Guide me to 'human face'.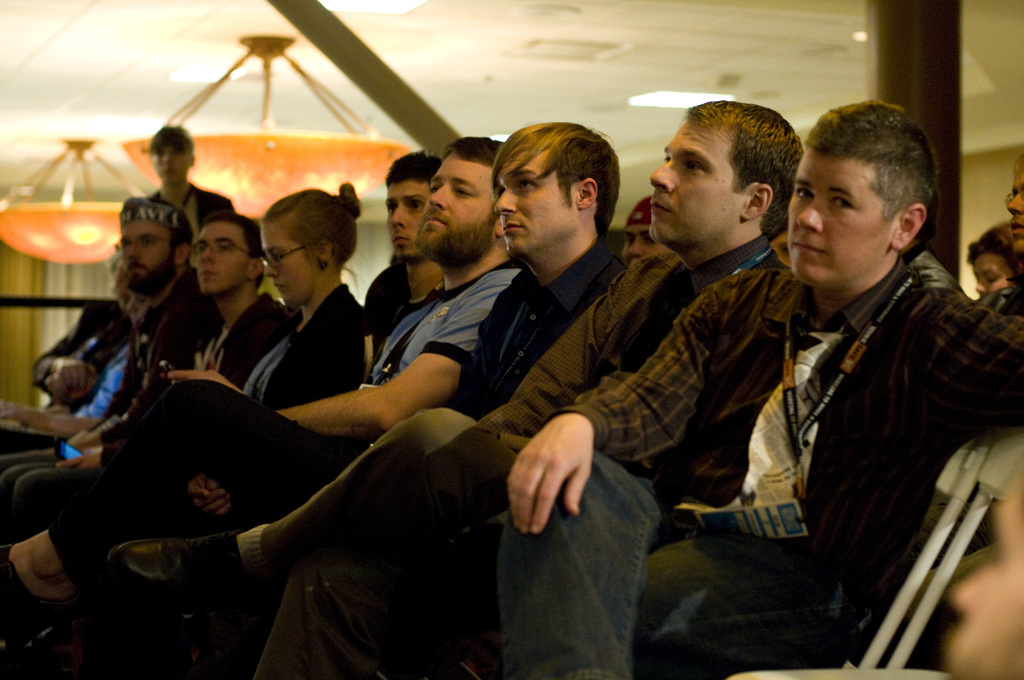
Guidance: x1=120, y1=224, x2=177, y2=289.
